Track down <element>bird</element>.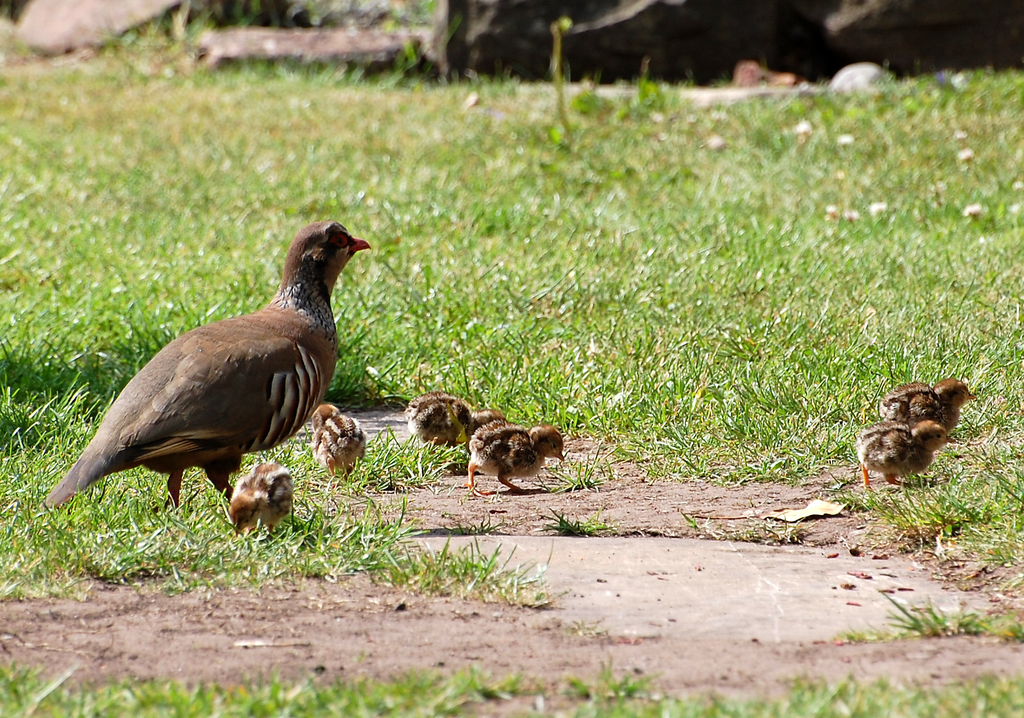
Tracked to [52,223,376,552].
